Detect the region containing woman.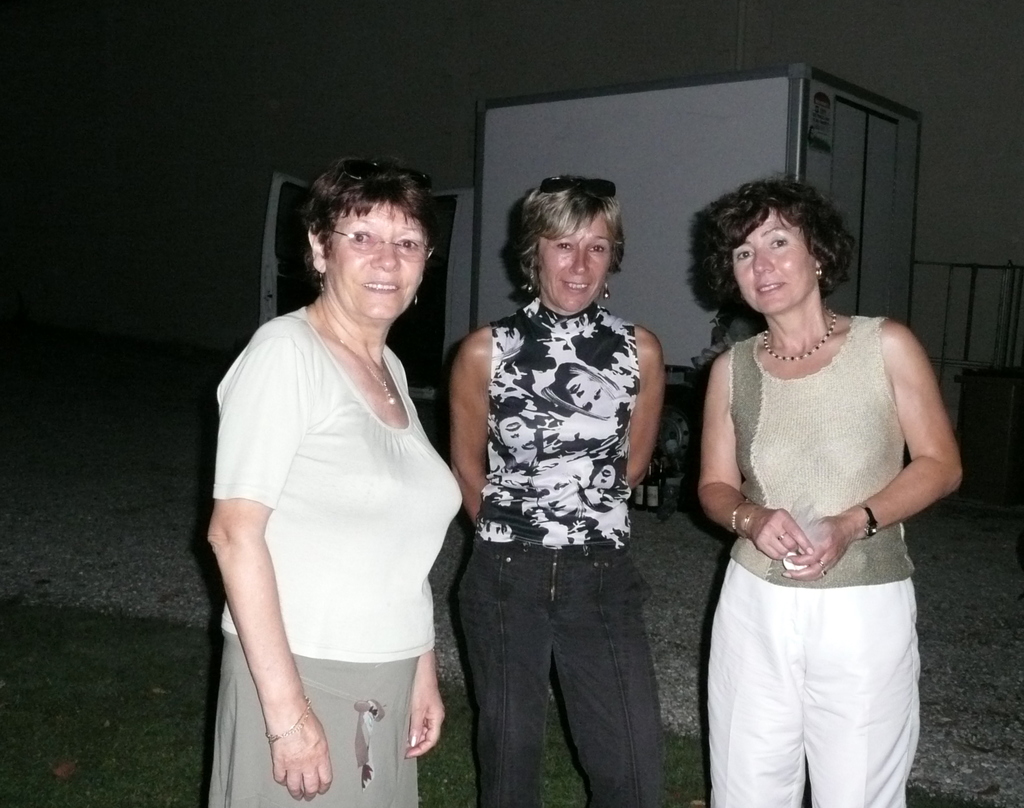
box(688, 174, 966, 807).
